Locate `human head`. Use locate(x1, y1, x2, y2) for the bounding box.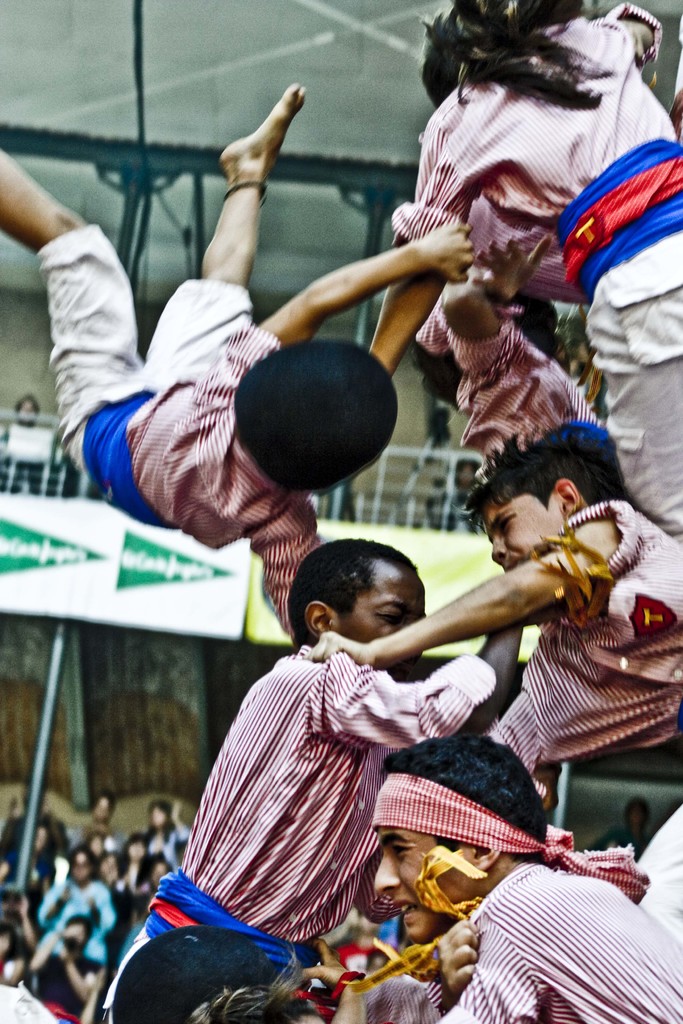
locate(125, 831, 149, 858).
